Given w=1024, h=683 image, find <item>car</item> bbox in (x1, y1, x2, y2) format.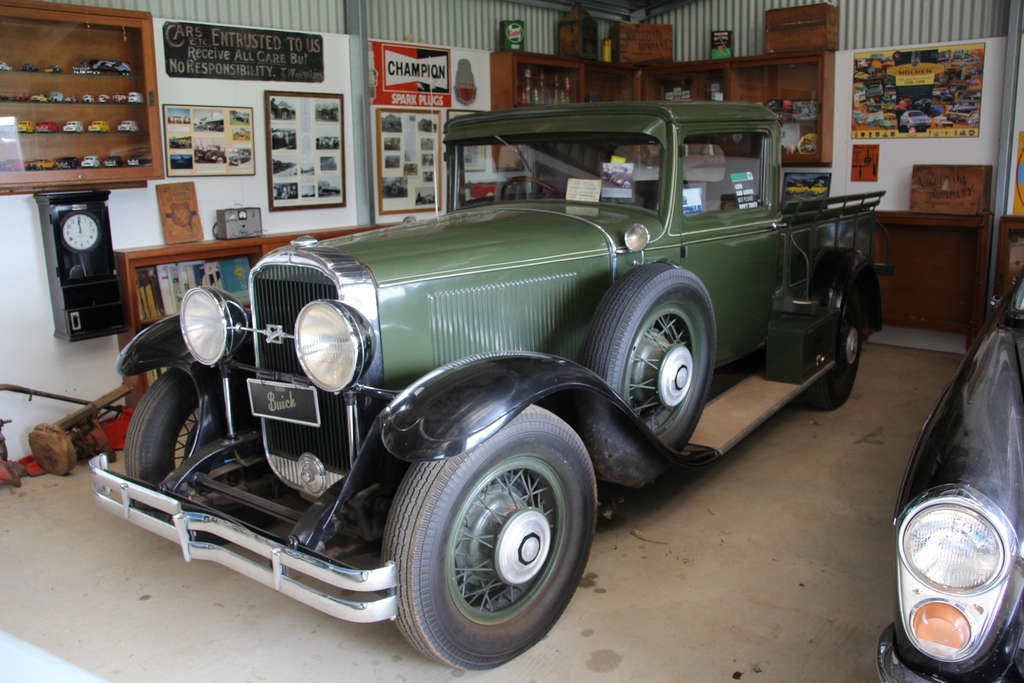
(234, 114, 248, 123).
